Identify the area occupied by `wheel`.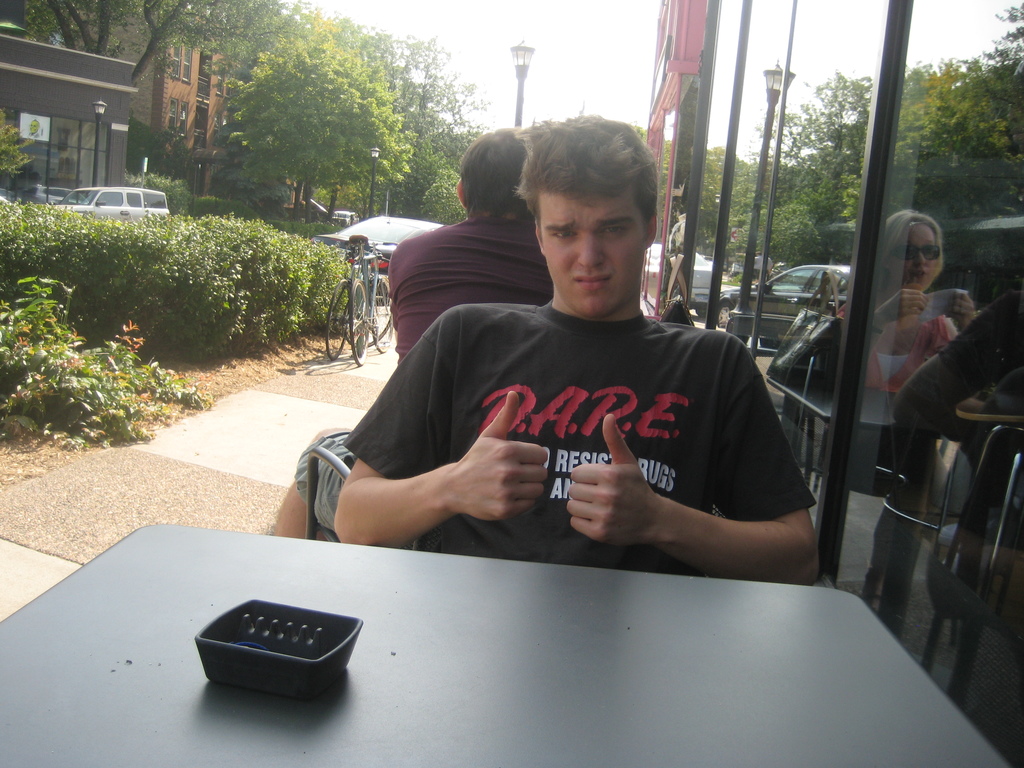
Area: left=372, top=277, right=396, bottom=359.
